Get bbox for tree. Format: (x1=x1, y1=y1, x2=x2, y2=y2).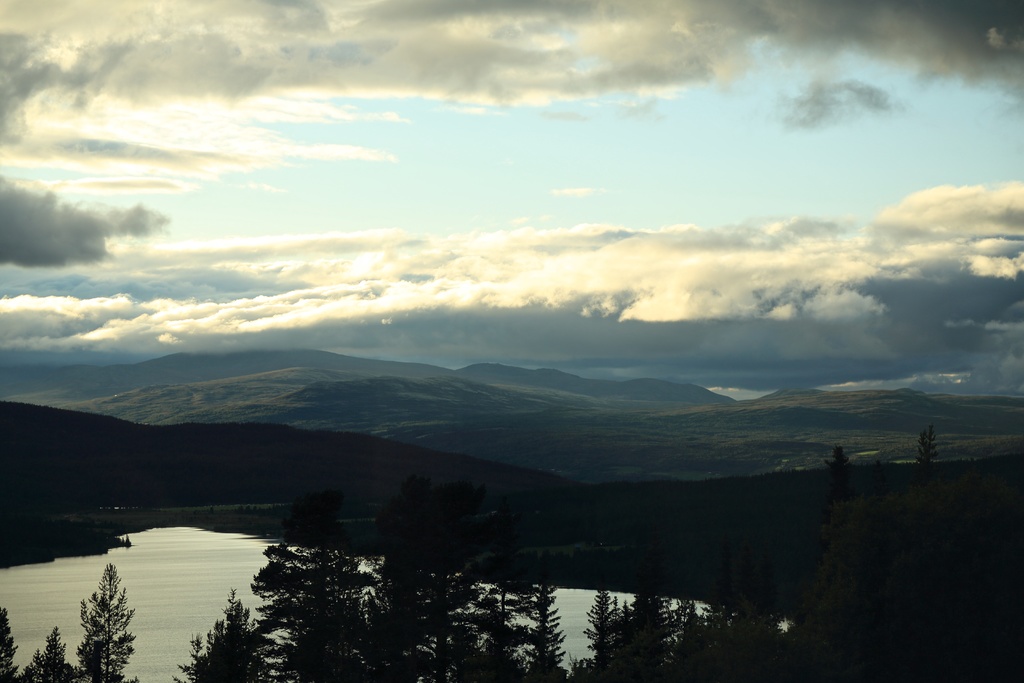
(x1=23, y1=628, x2=81, y2=682).
